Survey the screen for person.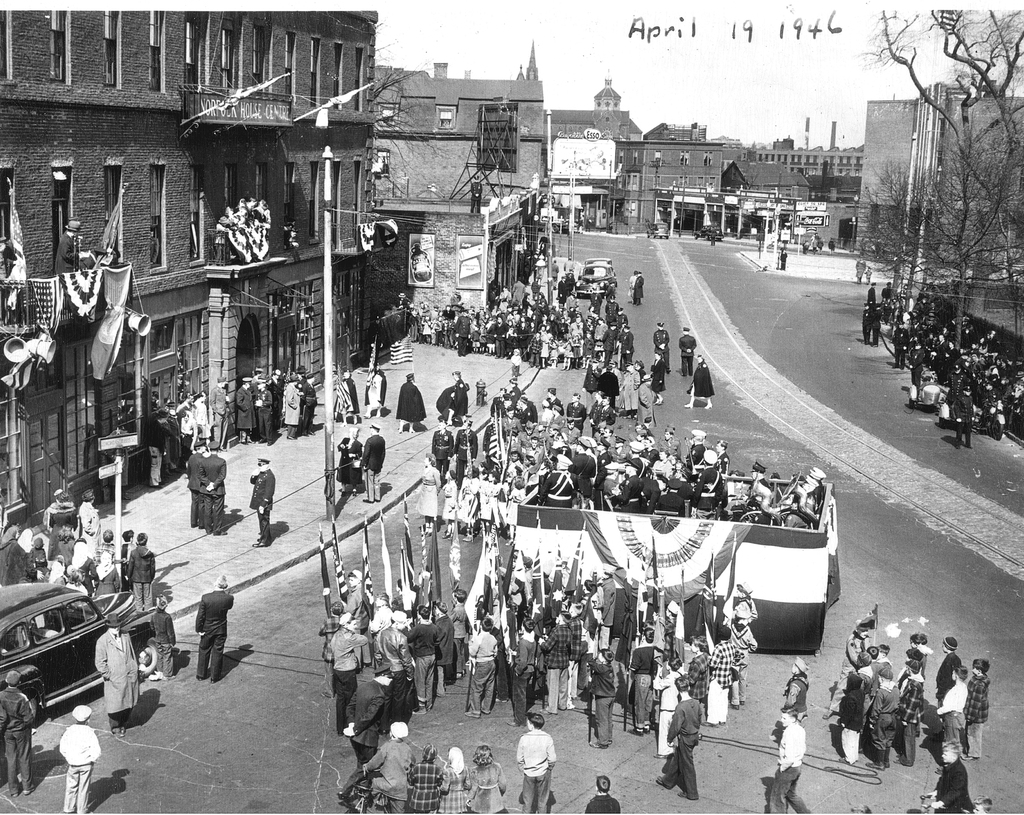
Survey found: {"x1": 675, "y1": 330, "x2": 706, "y2": 387}.
